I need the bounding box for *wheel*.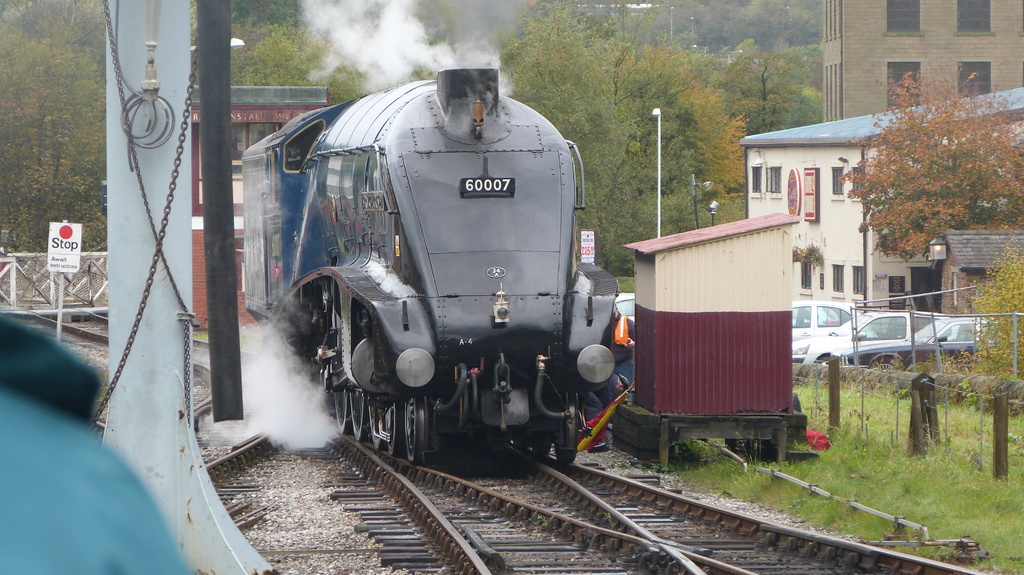
Here it is: locate(554, 393, 577, 464).
